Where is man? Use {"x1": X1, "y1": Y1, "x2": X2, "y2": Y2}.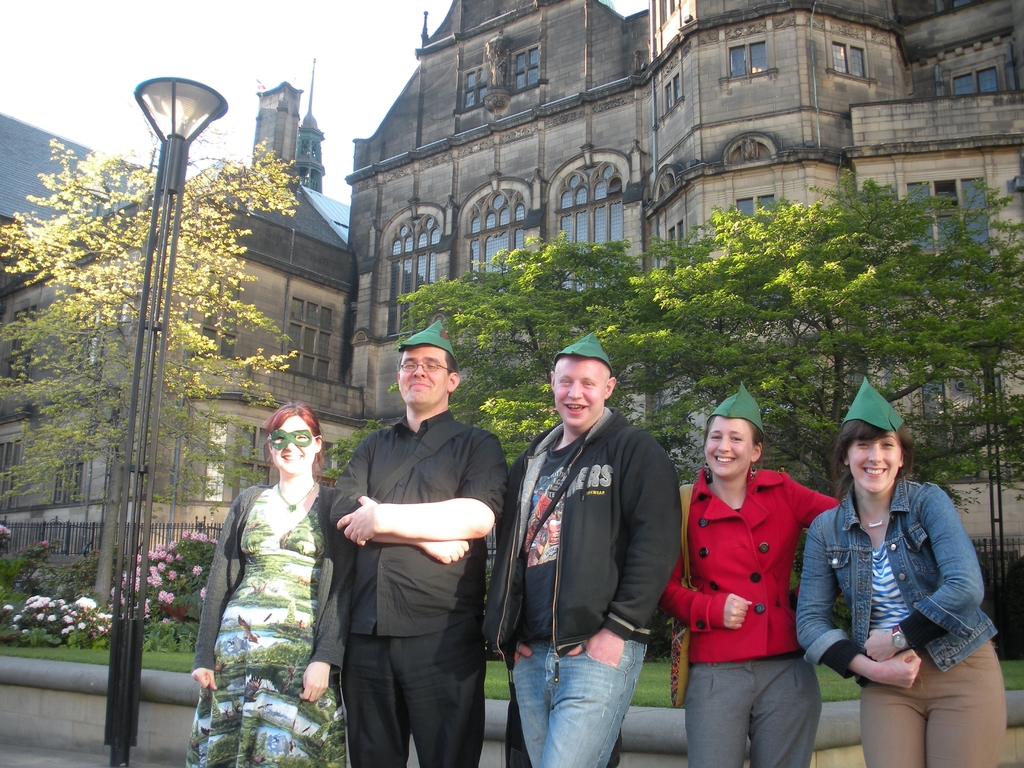
{"x1": 321, "y1": 326, "x2": 504, "y2": 767}.
